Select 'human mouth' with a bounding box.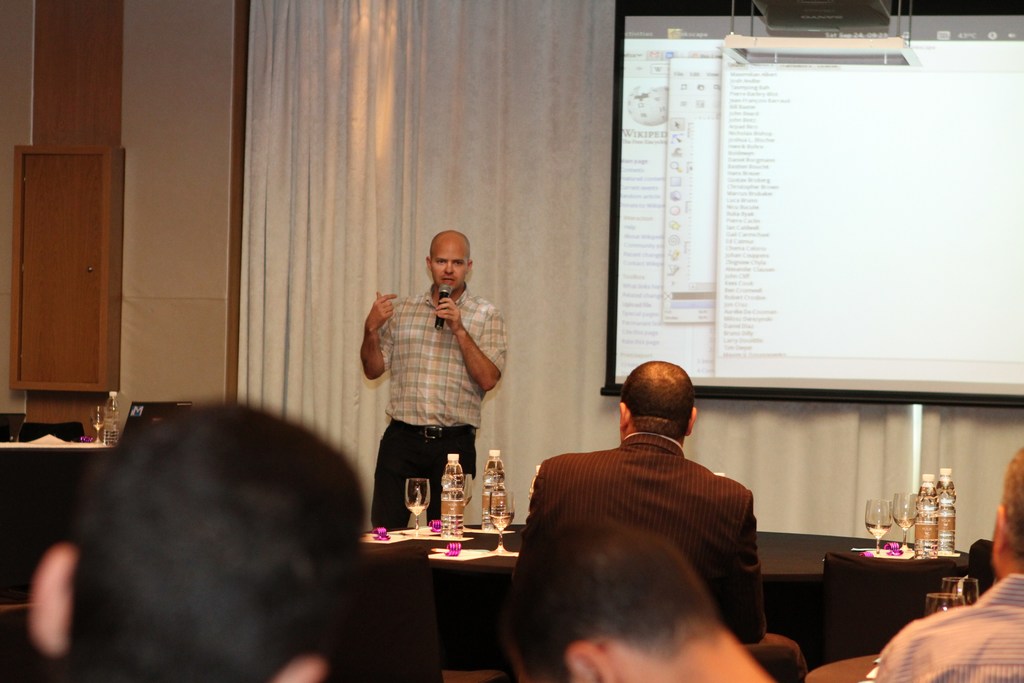
440,276,456,284.
